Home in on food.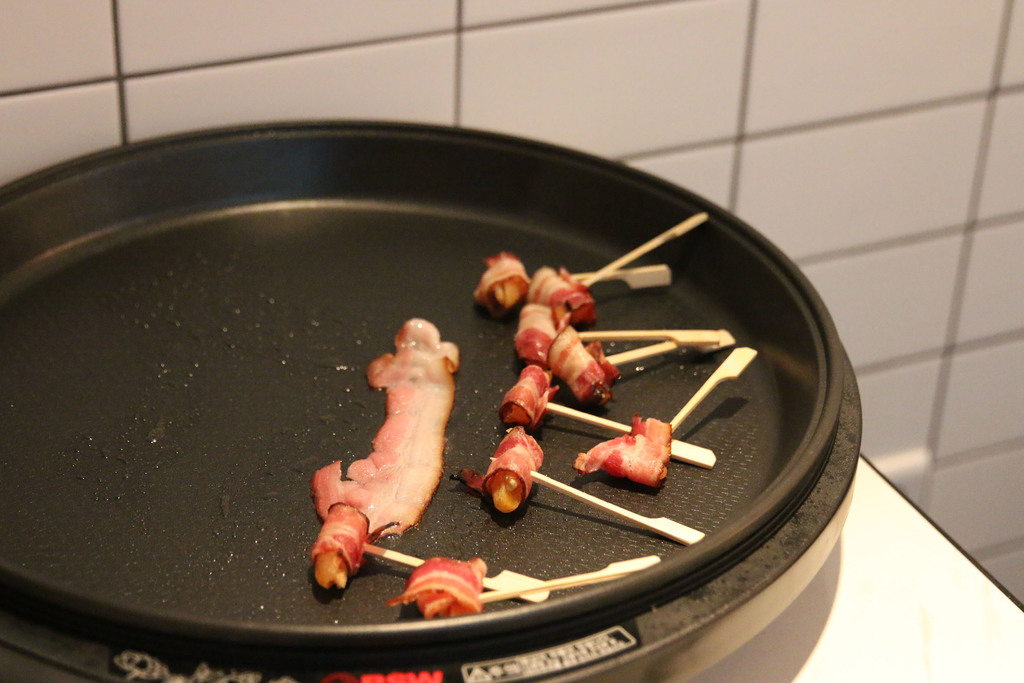
Homed in at <box>312,317,460,539</box>.
